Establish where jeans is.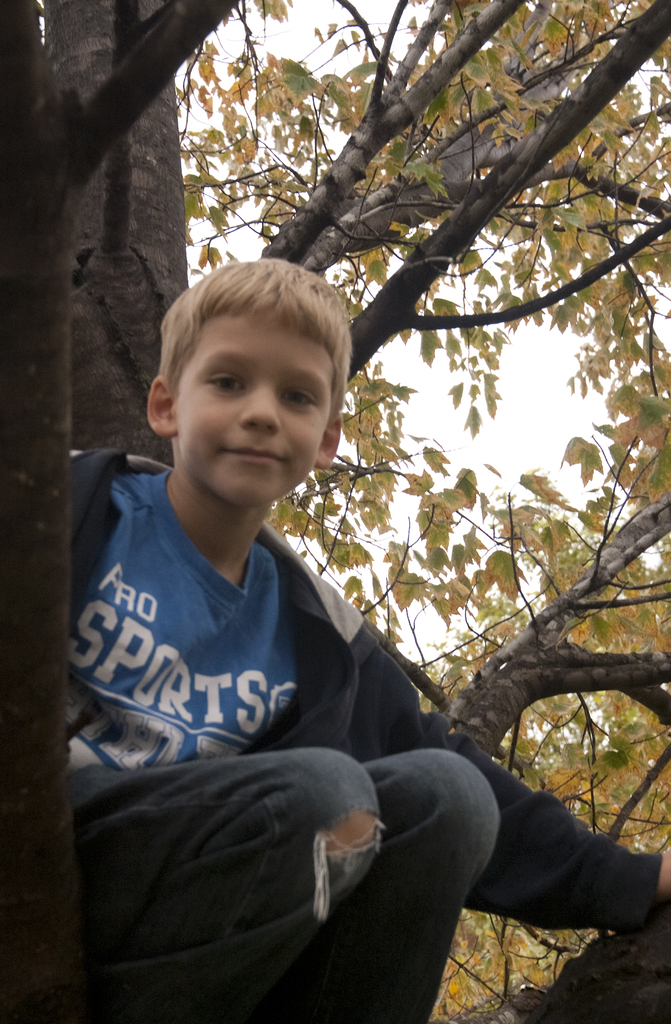
Established at pyautogui.locateOnScreen(51, 755, 499, 1023).
